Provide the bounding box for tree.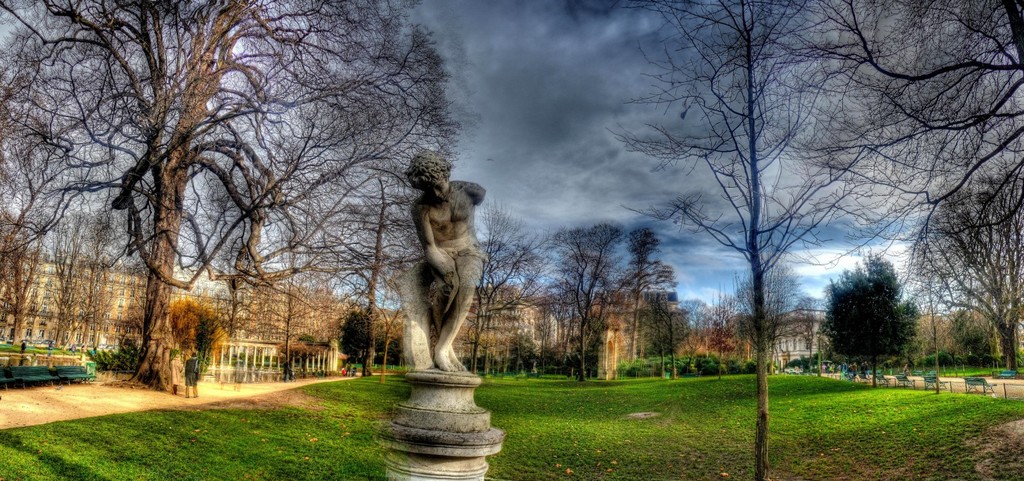
[left=1, top=227, right=126, bottom=411].
